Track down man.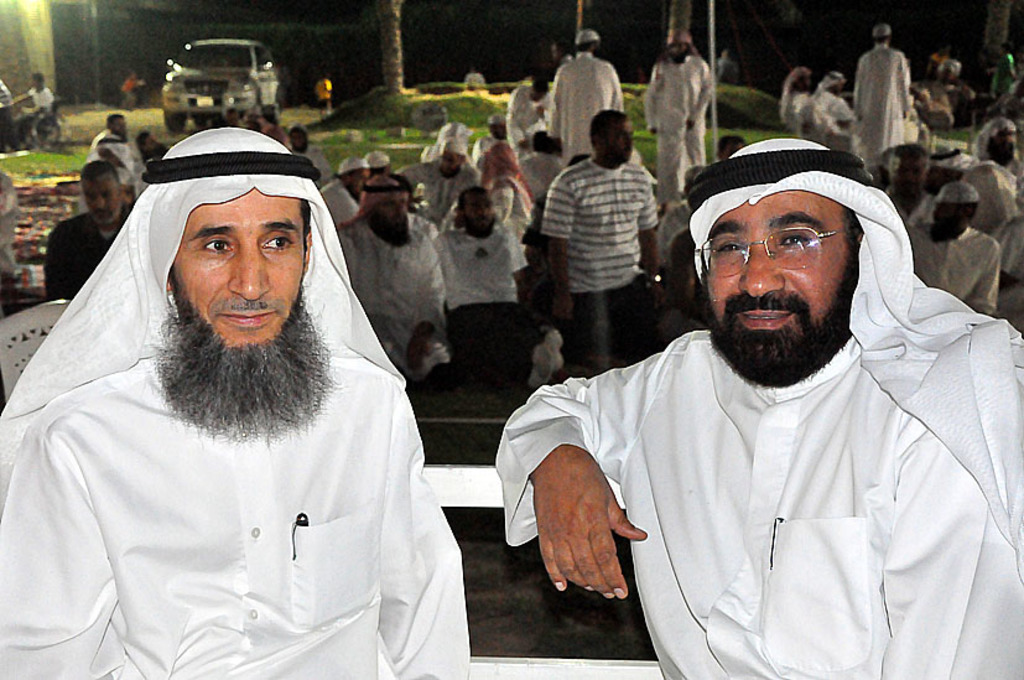
Tracked to select_region(0, 131, 477, 679).
